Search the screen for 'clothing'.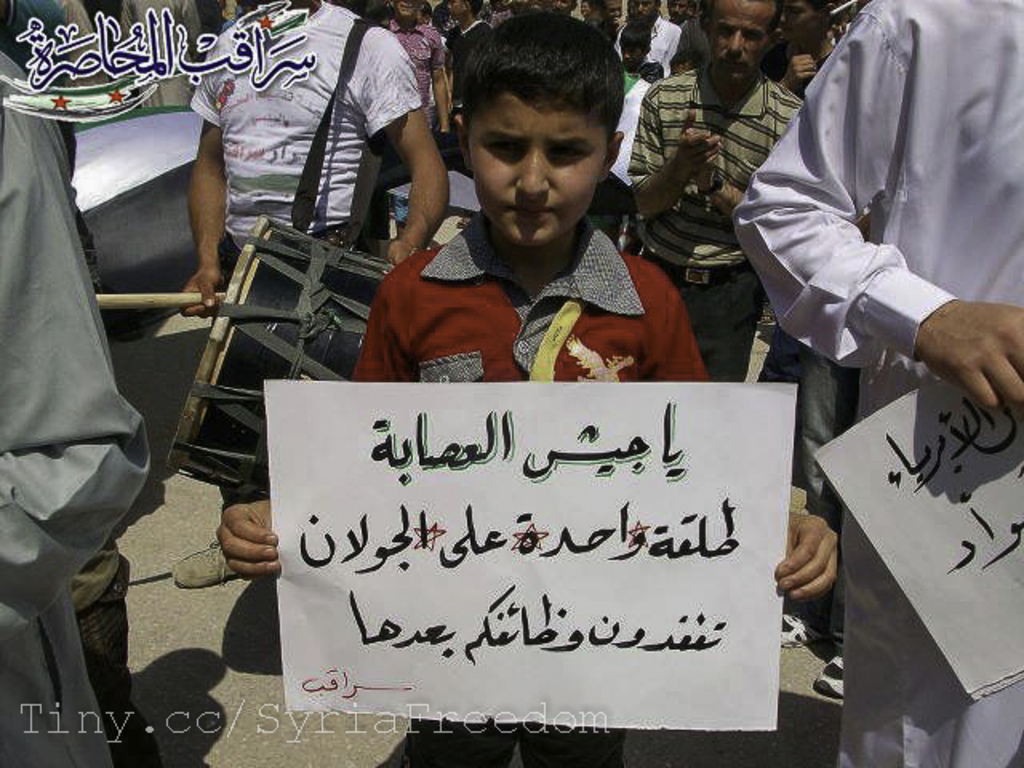
Found at rect(726, 0, 1022, 766).
